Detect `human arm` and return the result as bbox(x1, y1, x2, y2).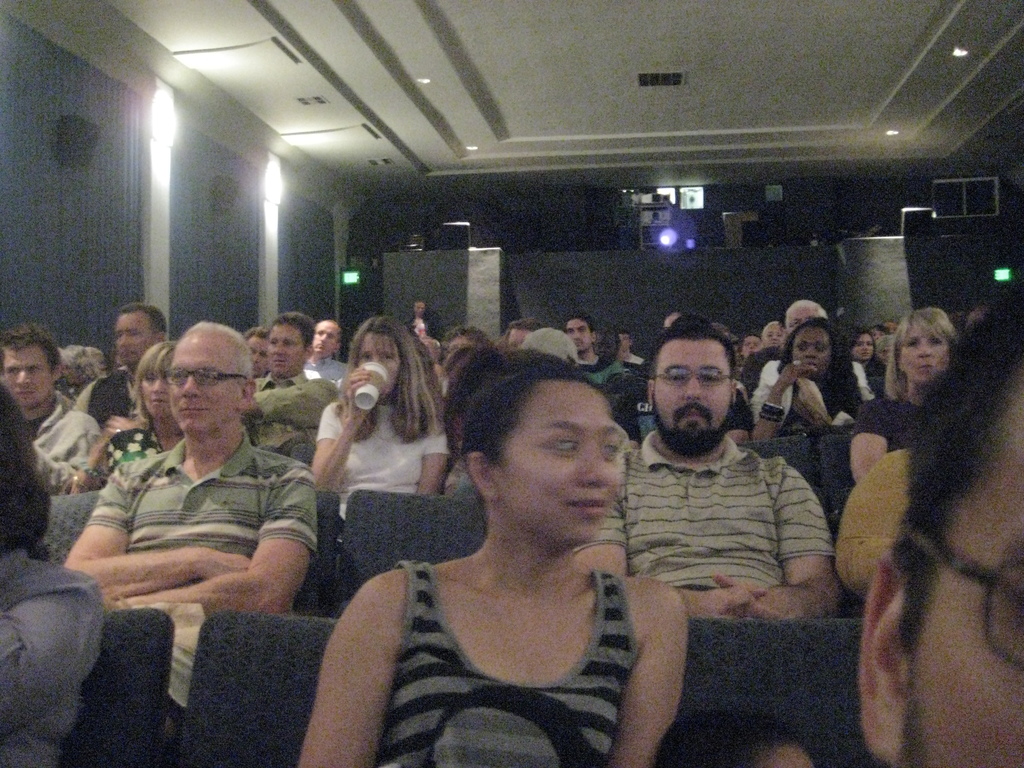
bbox(415, 424, 449, 496).
